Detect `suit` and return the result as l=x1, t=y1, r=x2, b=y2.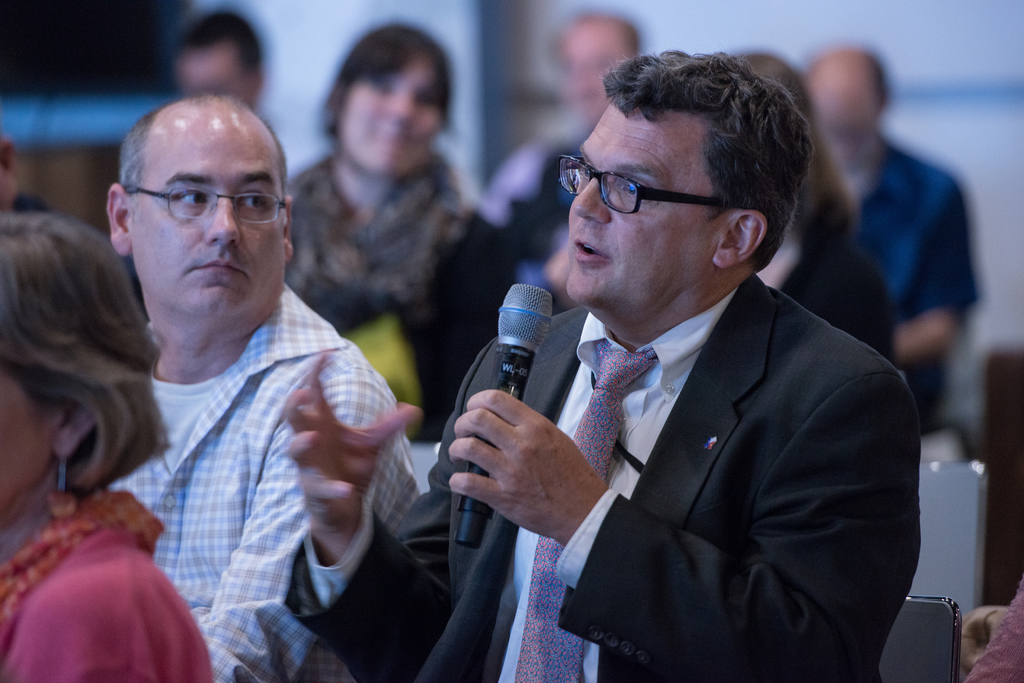
l=278, t=273, r=922, b=680.
